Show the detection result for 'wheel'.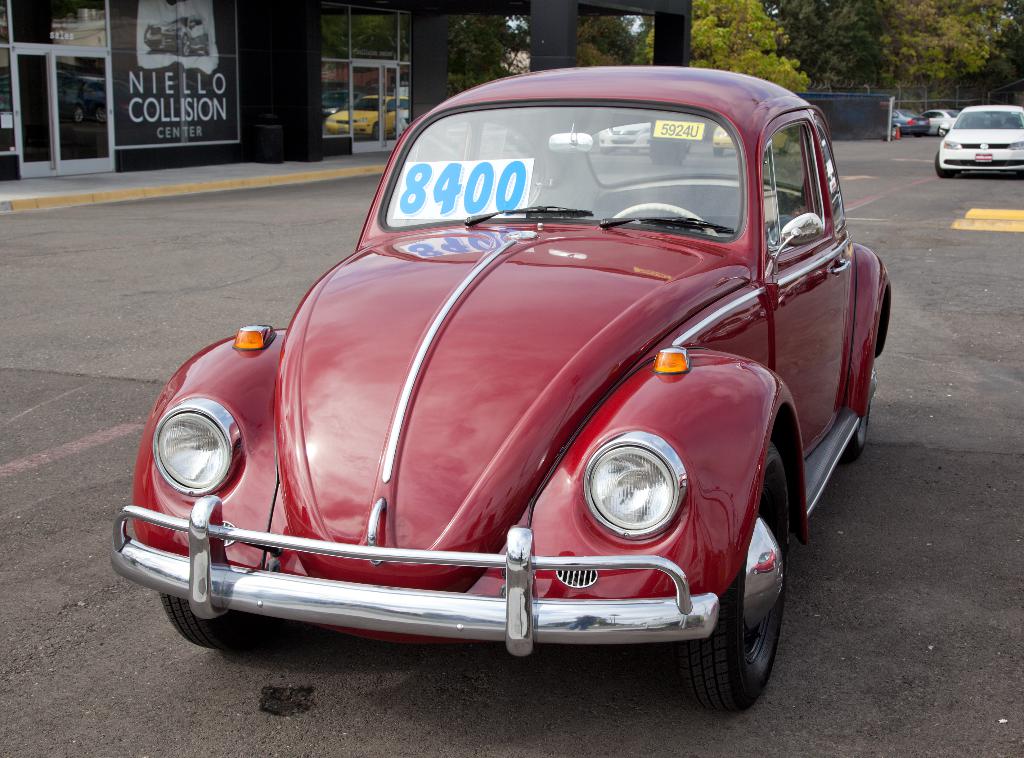
bbox(934, 153, 957, 182).
